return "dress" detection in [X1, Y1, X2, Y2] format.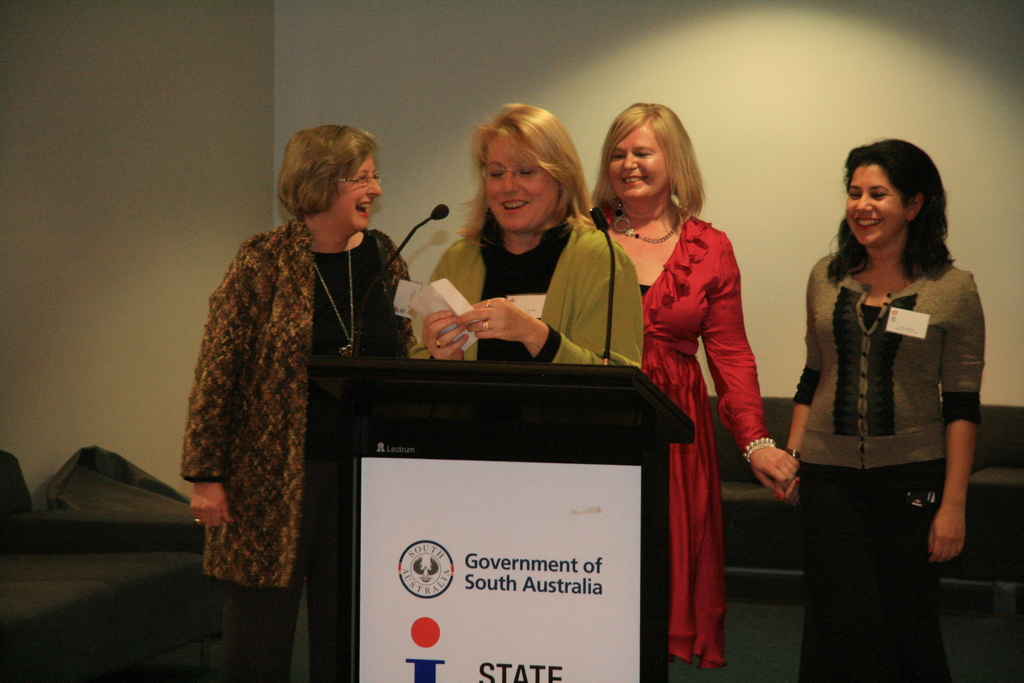
[597, 210, 768, 673].
